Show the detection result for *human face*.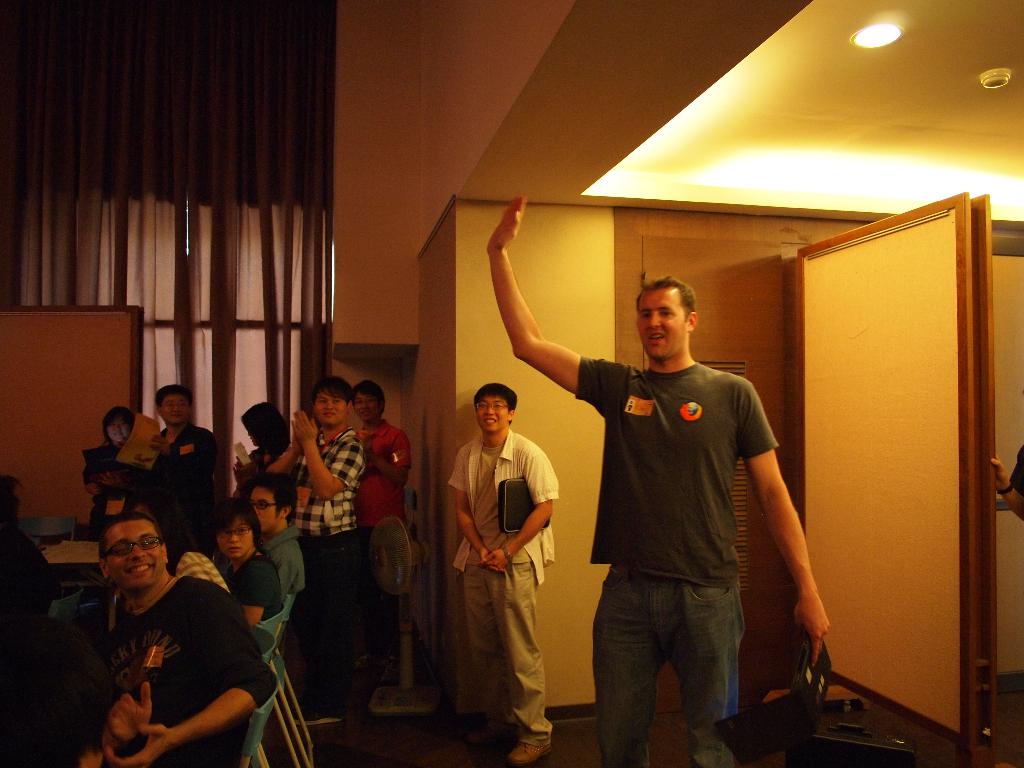
(353,390,379,420).
